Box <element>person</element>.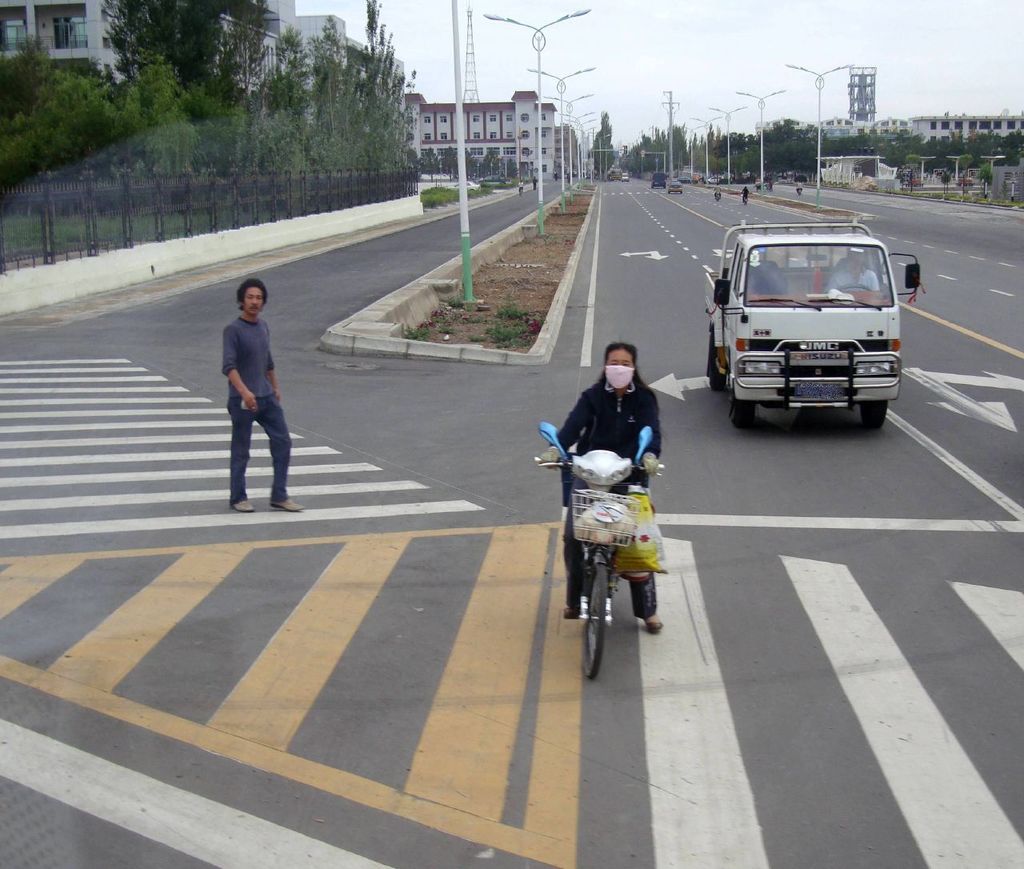
<region>227, 277, 306, 513</region>.
